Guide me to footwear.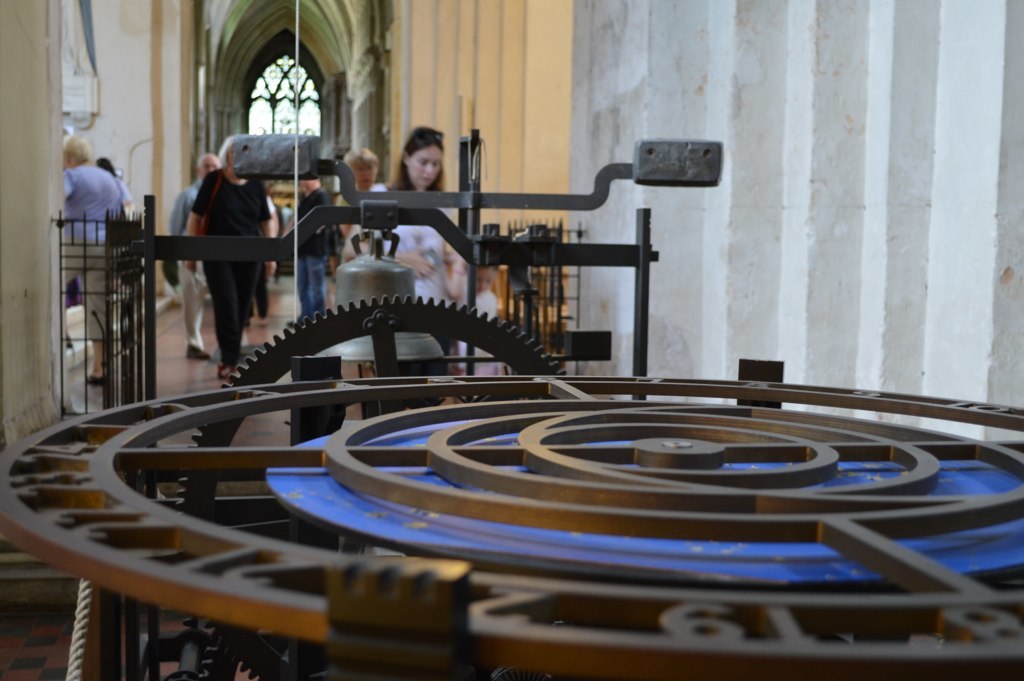
Guidance: (189,341,214,357).
